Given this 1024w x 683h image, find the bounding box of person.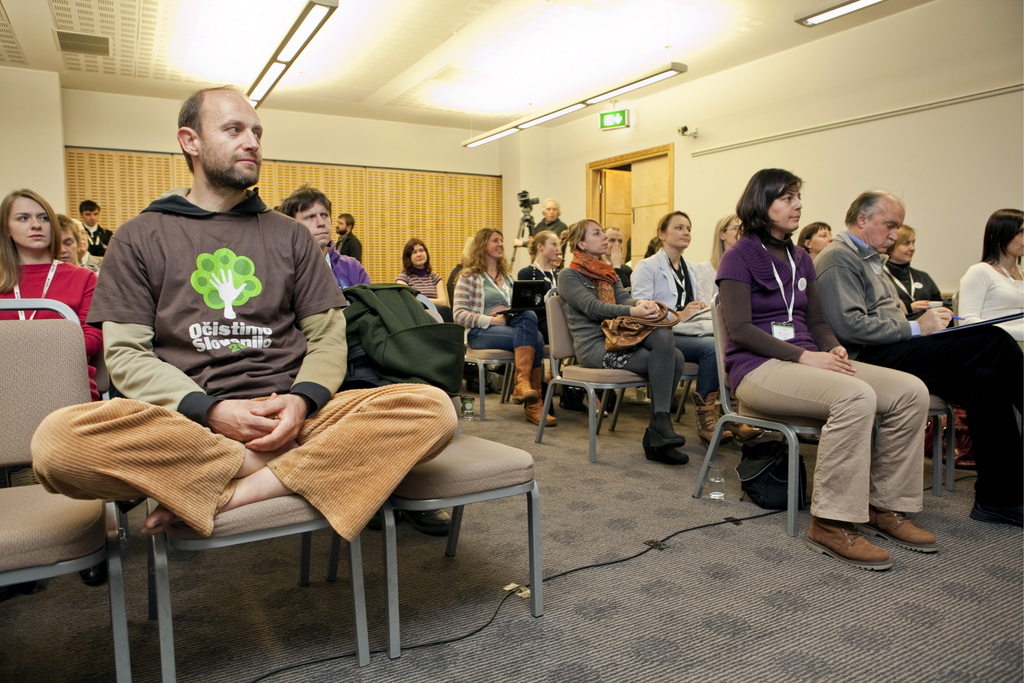
rect(707, 212, 742, 274).
